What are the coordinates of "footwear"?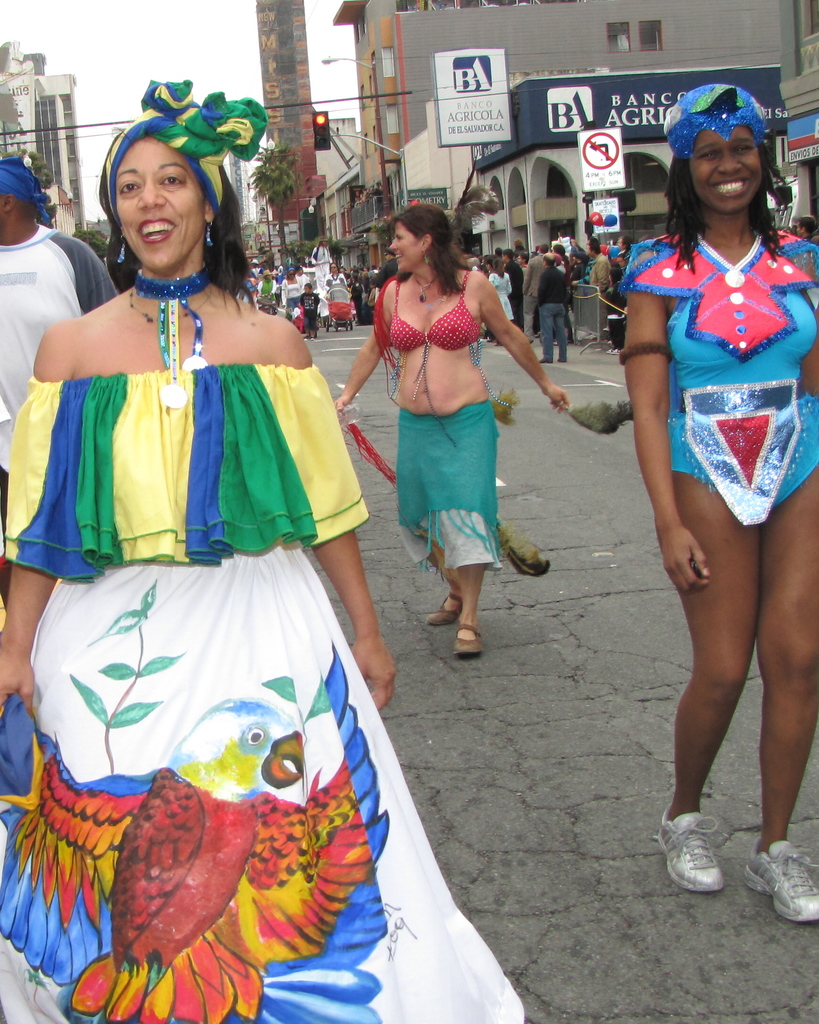
l=655, t=812, r=726, b=900.
